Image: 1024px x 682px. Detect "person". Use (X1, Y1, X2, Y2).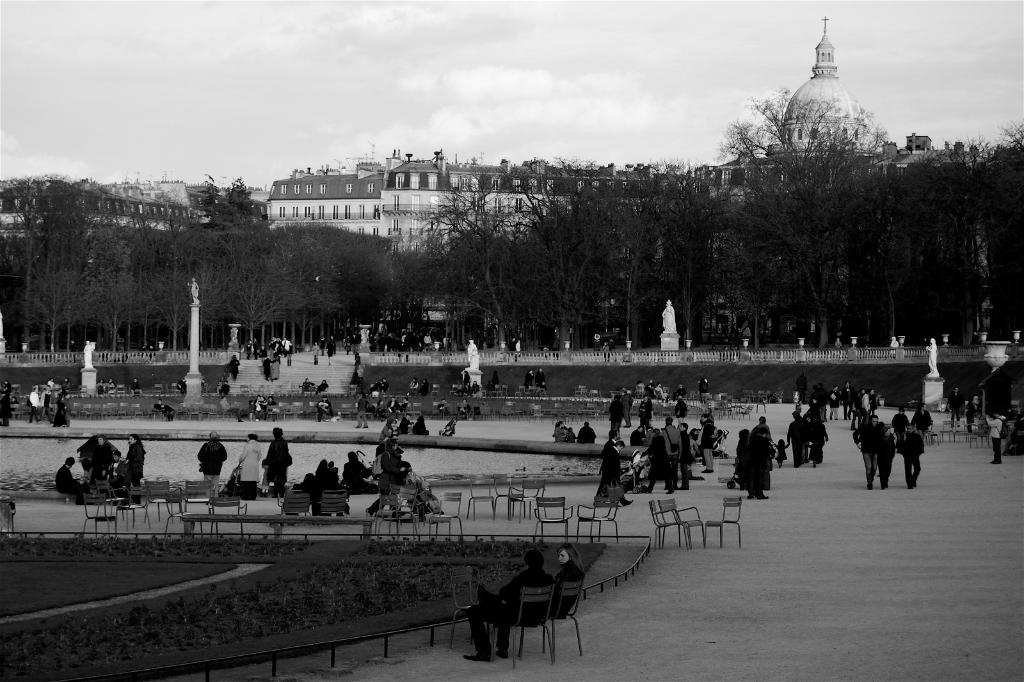
(488, 369, 499, 390).
